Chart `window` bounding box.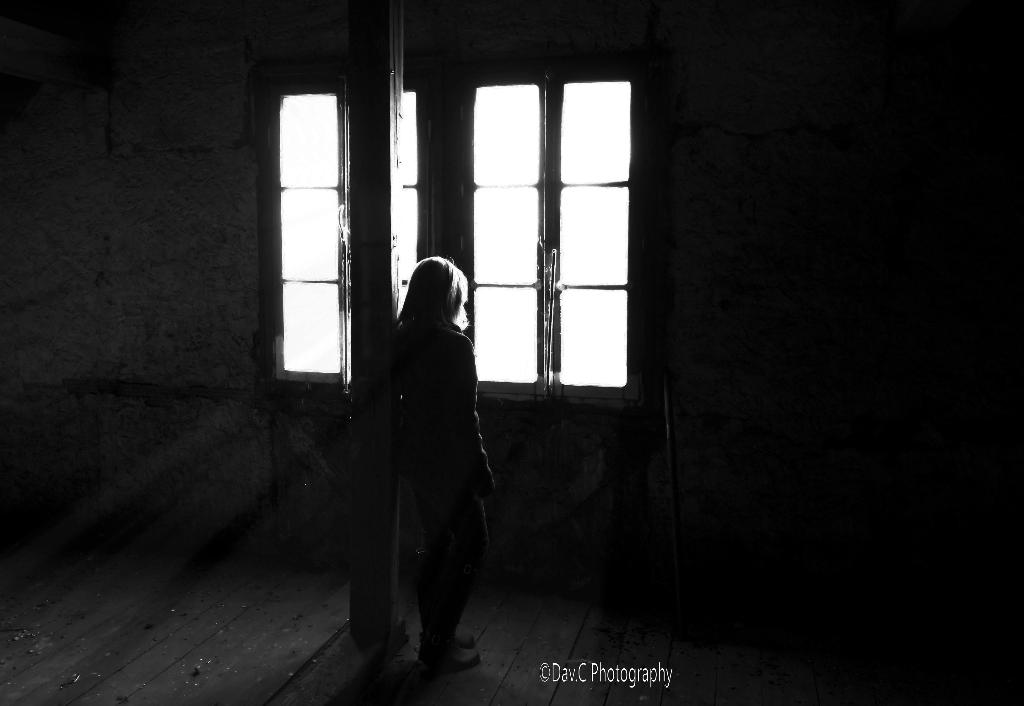
Charted: 252 78 449 399.
